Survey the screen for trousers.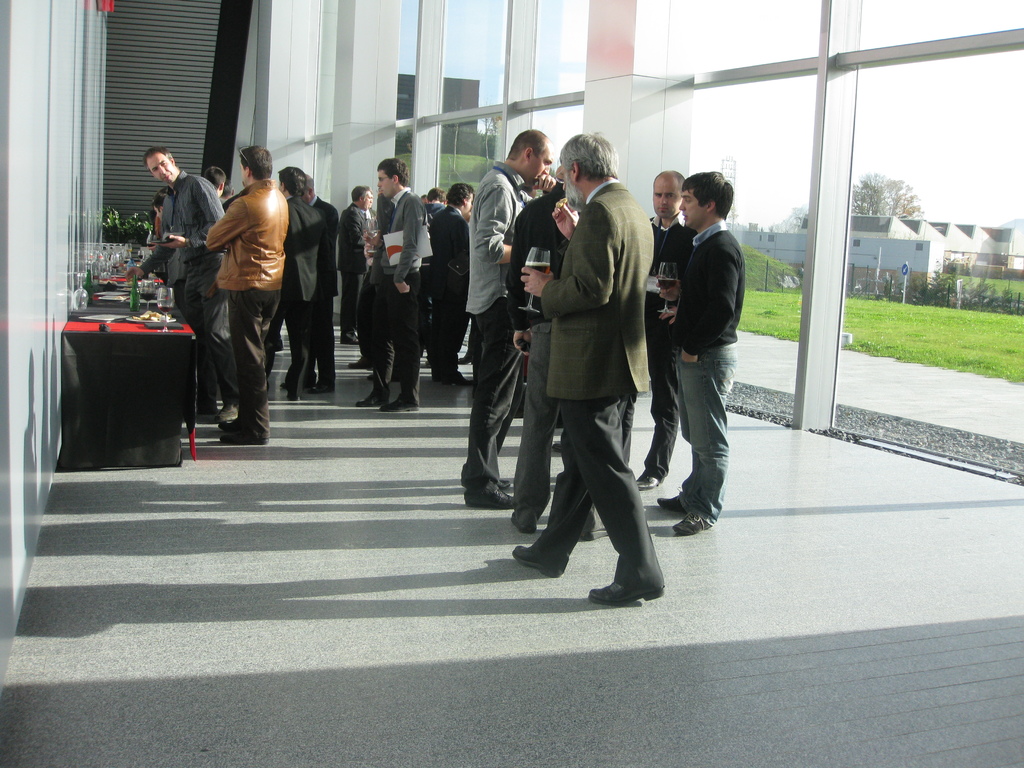
Survey found: 649 341 687 474.
